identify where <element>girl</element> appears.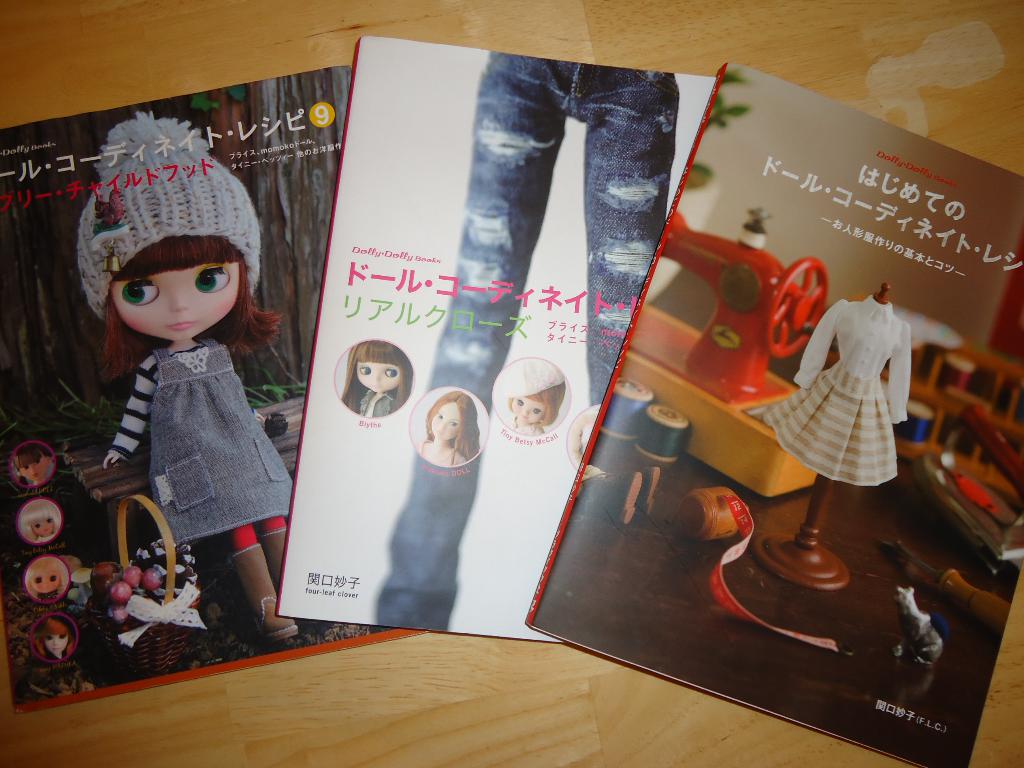
Appears at [27, 559, 68, 601].
